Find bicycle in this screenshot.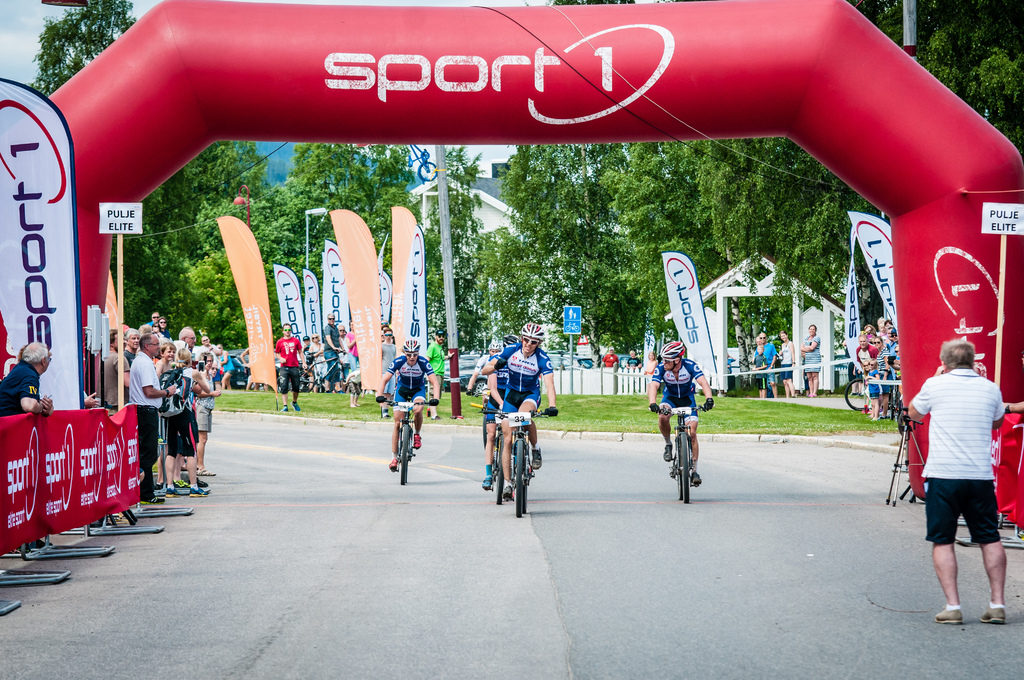
The bounding box for bicycle is detection(467, 392, 490, 400).
